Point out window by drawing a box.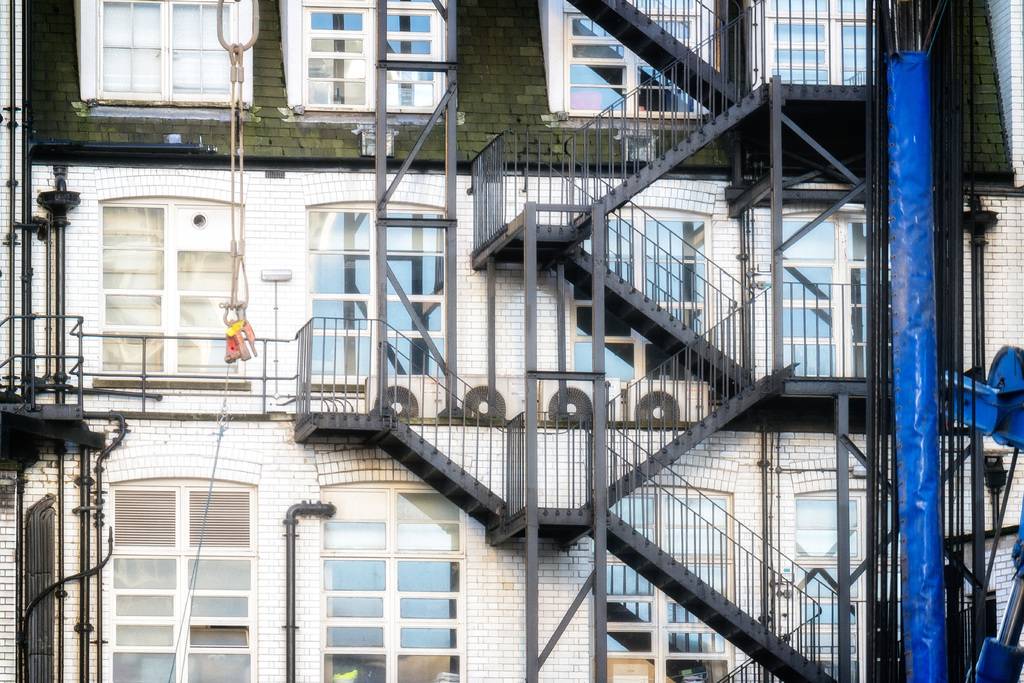
l=561, t=0, r=710, b=115.
